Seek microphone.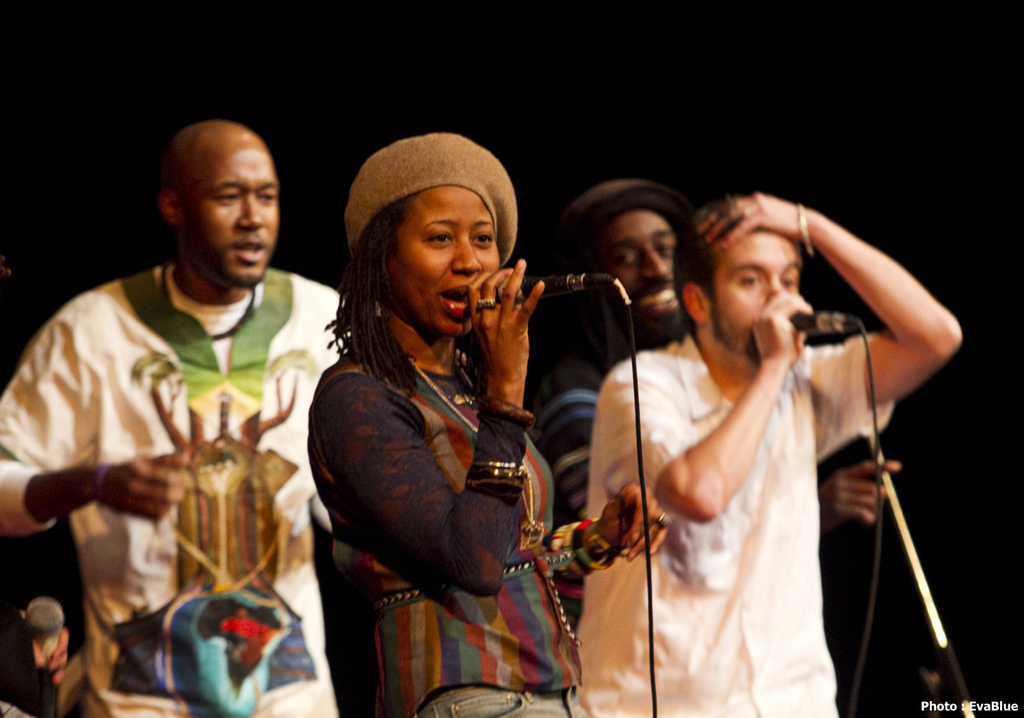
left=520, top=250, right=631, bottom=324.
